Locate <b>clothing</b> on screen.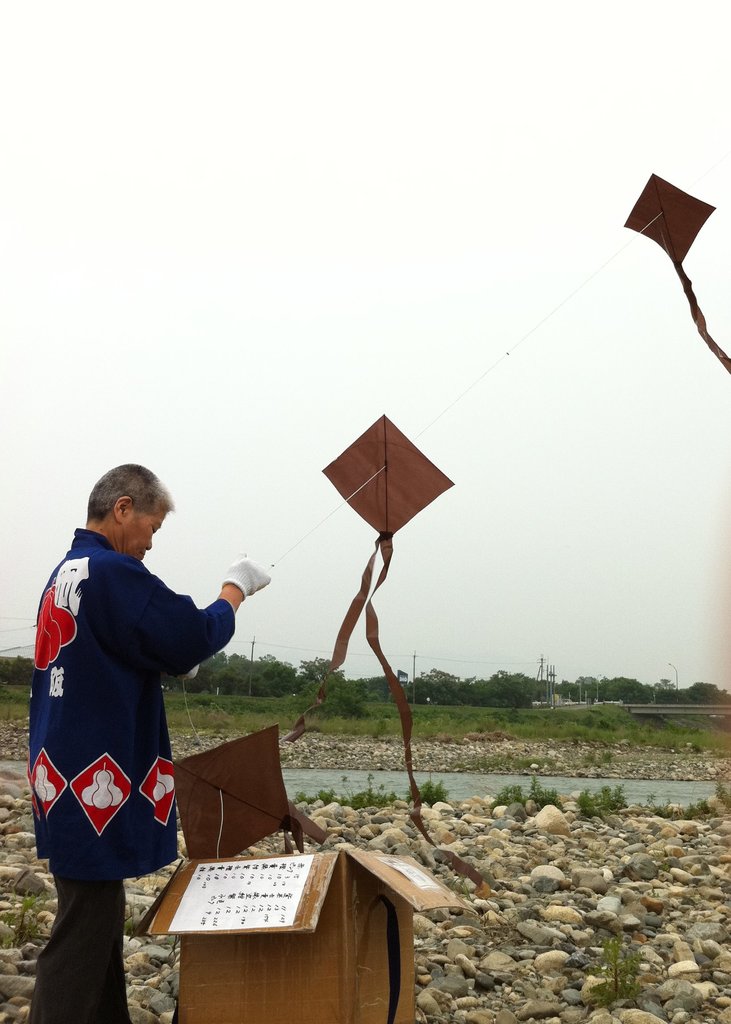
On screen at crop(19, 864, 136, 1020).
